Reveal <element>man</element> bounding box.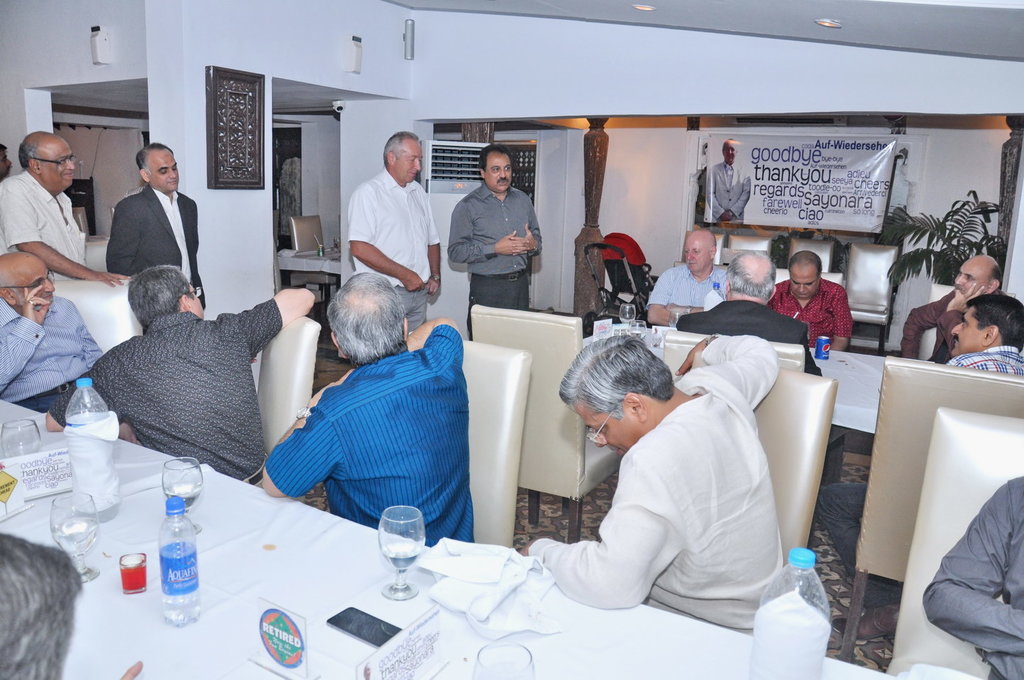
Revealed: 0/246/109/422.
